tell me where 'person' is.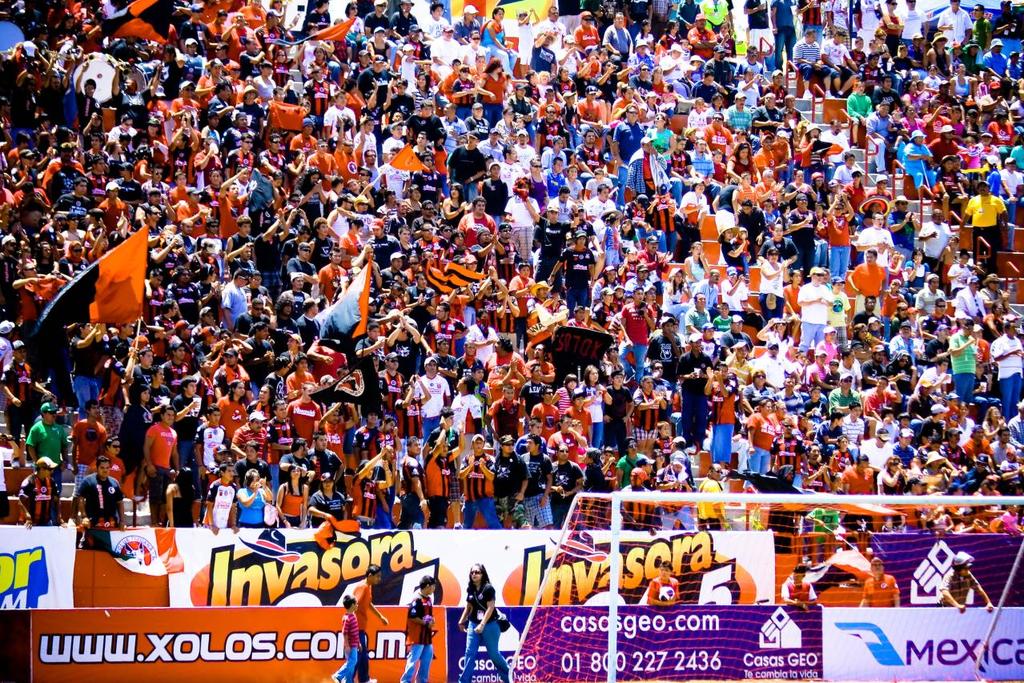
'person' is at detection(72, 402, 106, 469).
